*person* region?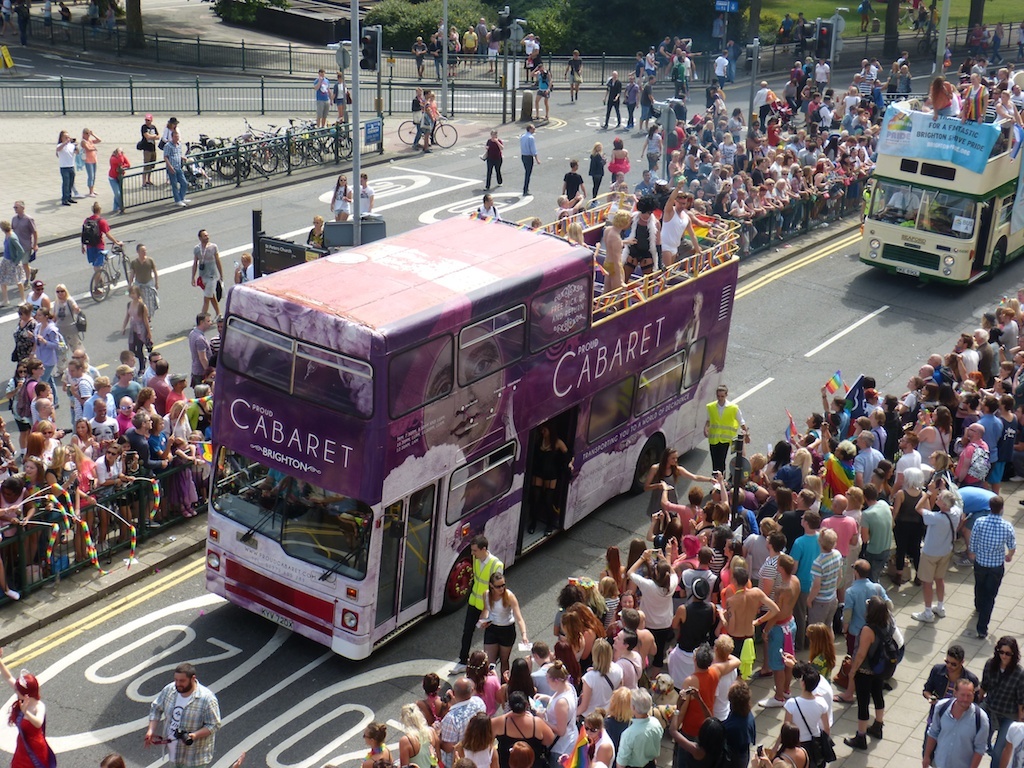
bbox(601, 210, 630, 286)
